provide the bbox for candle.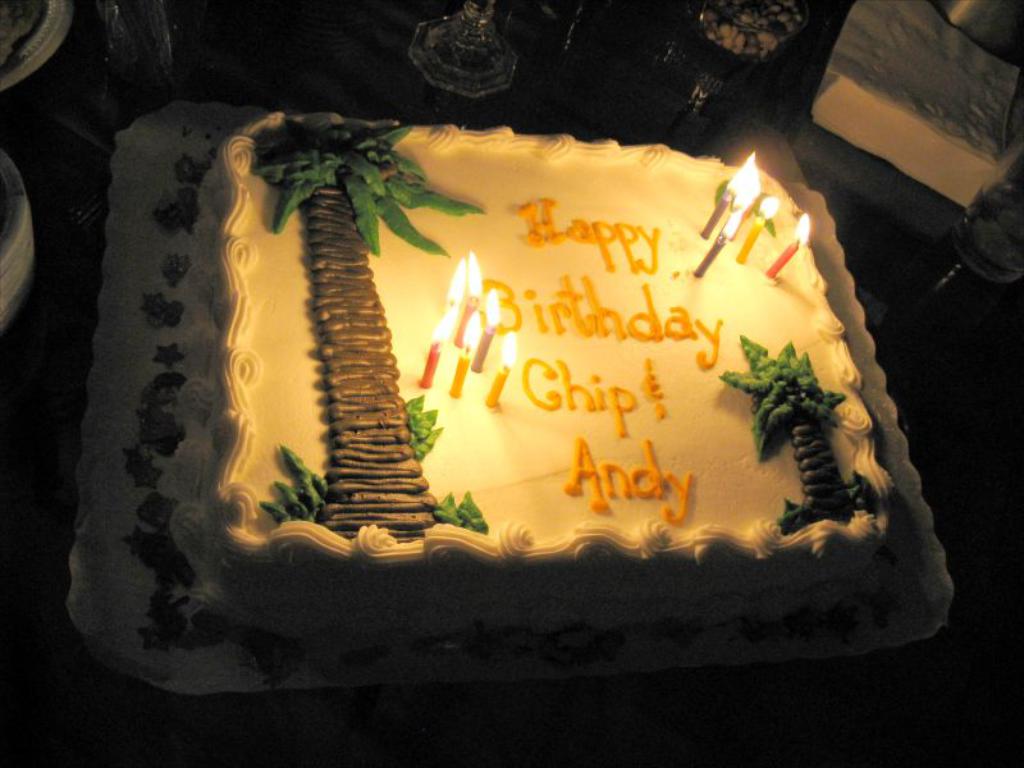
x1=448 y1=261 x2=466 y2=303.
